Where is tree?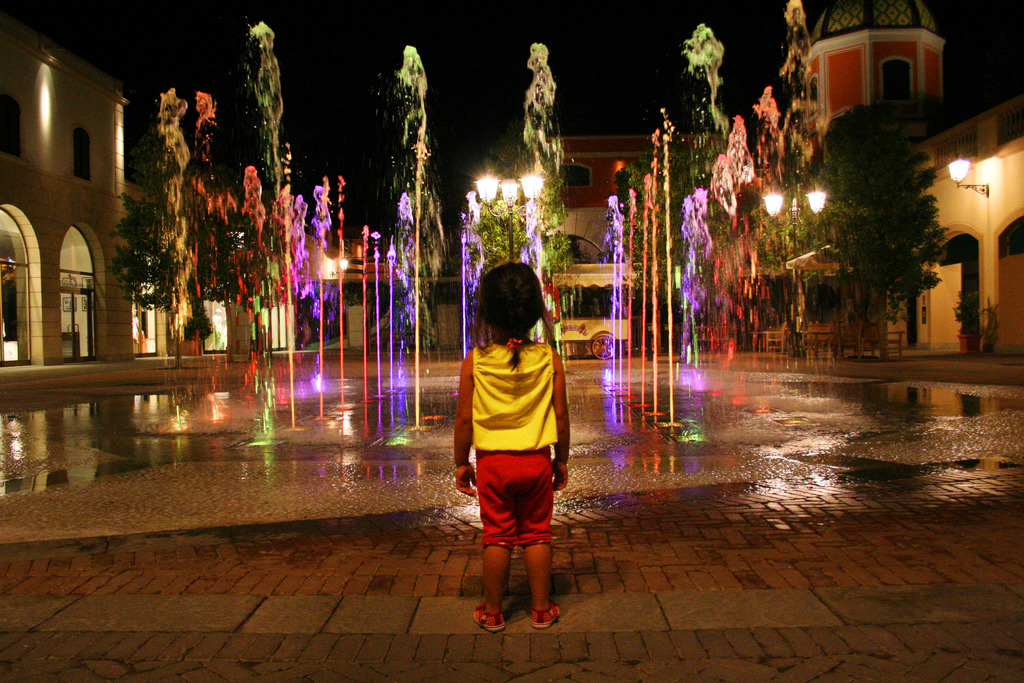
select_region(818, 92, 964, 341).
